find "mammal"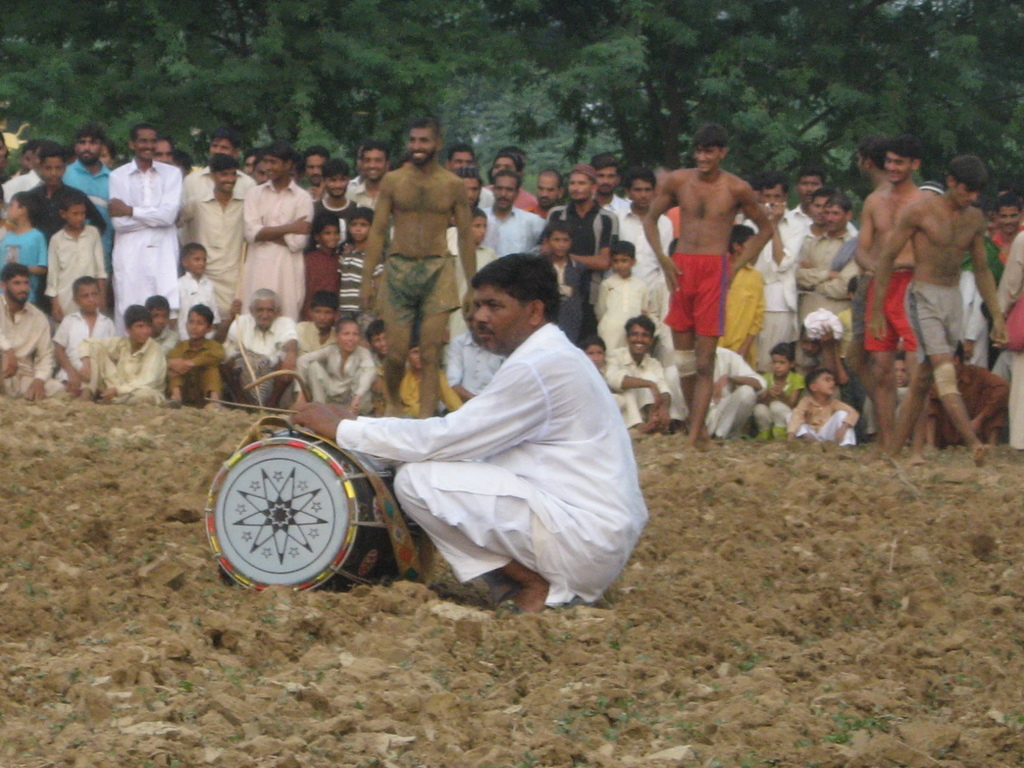
detection(993, 225, 1023, 452)
